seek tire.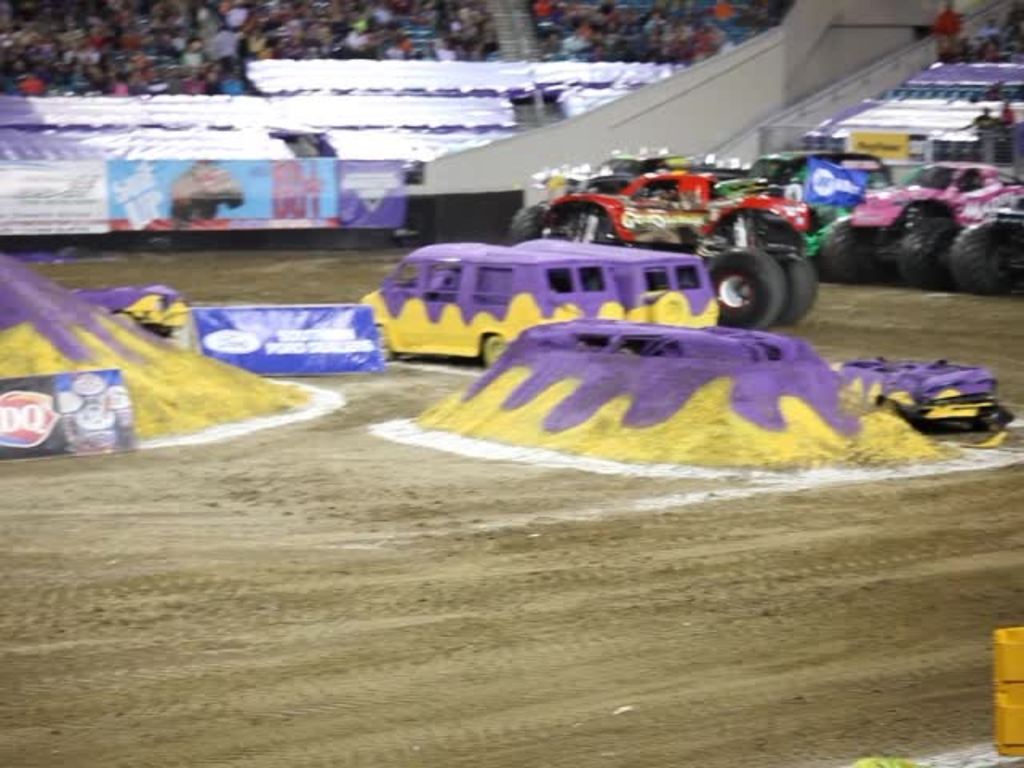
(x1=709, y1=206, x2=814, y2=248).
